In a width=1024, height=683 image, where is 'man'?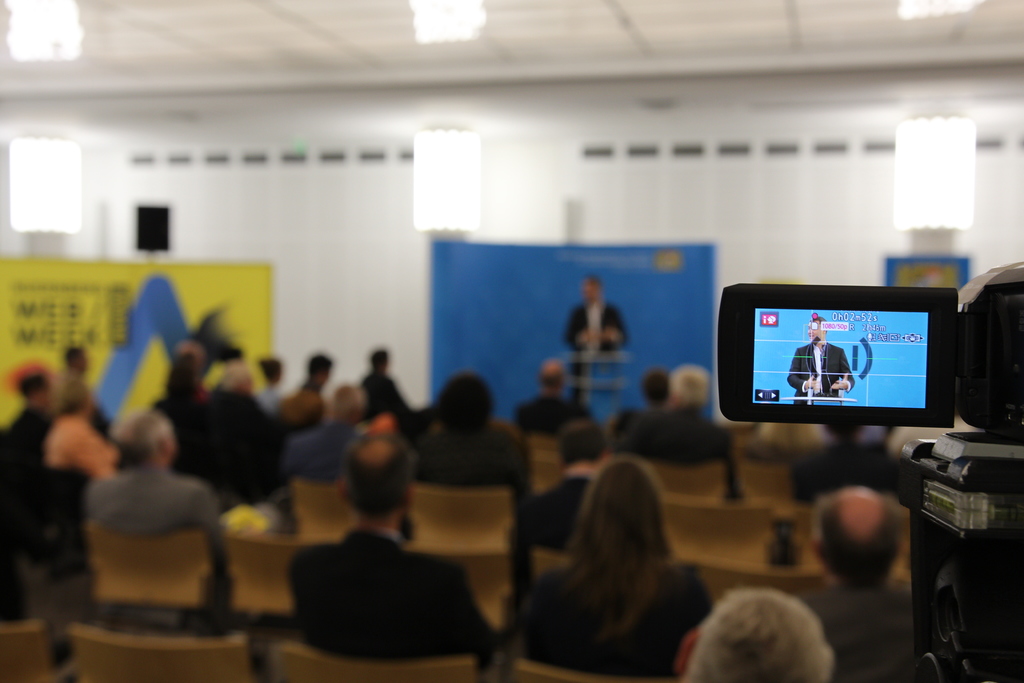
<box>52,347,94,415</box>.
